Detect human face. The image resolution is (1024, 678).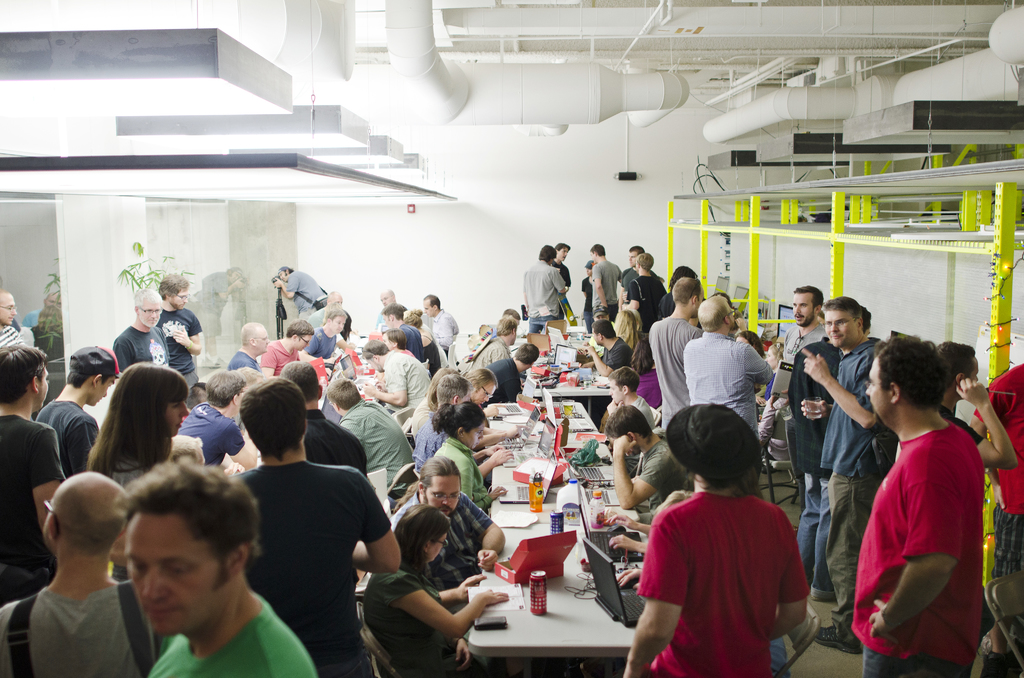
(left=793, top=293, right=813, bottom=326).
